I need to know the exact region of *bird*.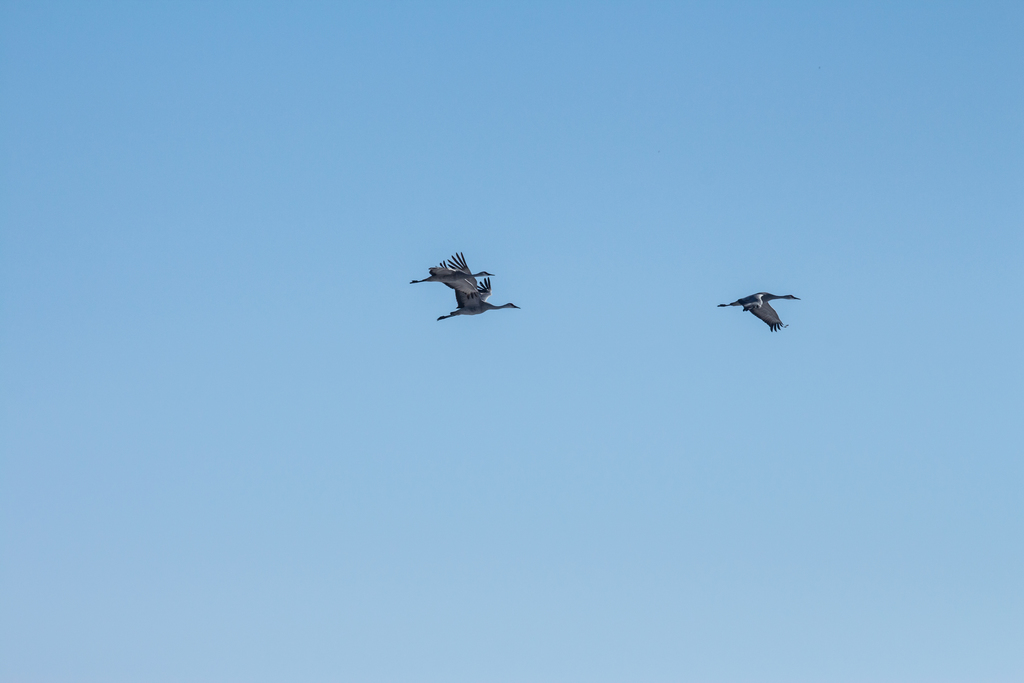
Region: crop(723, 287, 807, 340).
